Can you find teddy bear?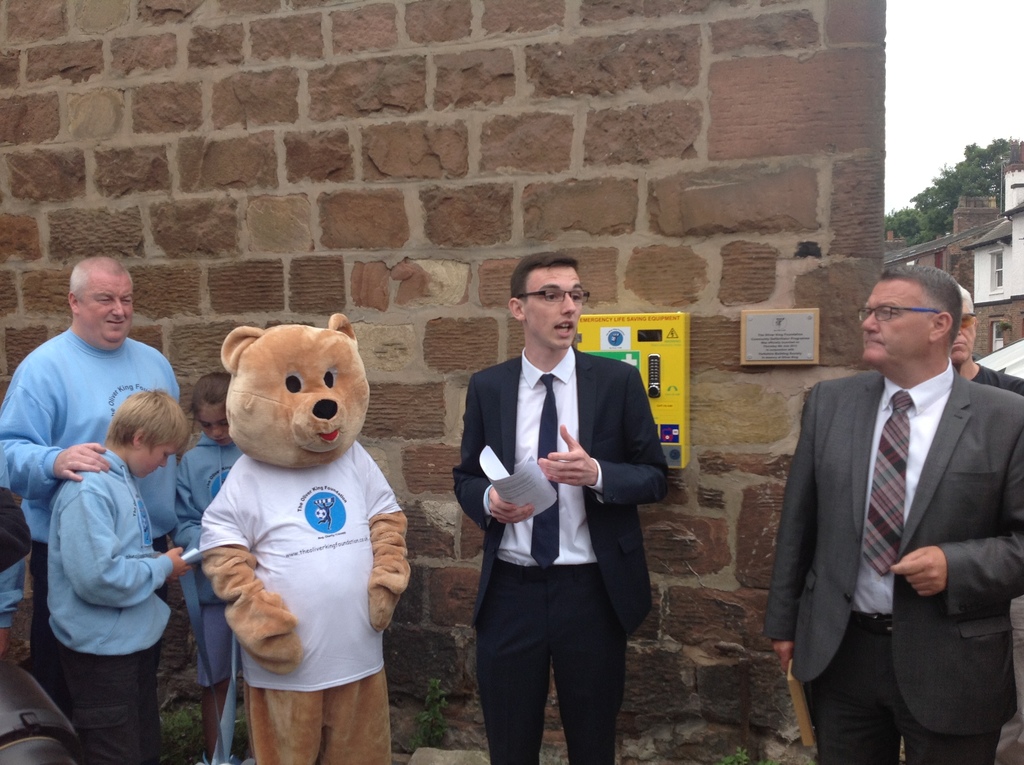
Yes, bounding box: {"x1": 198, "y1": 319, "x2": 416, "y2": 764}.
